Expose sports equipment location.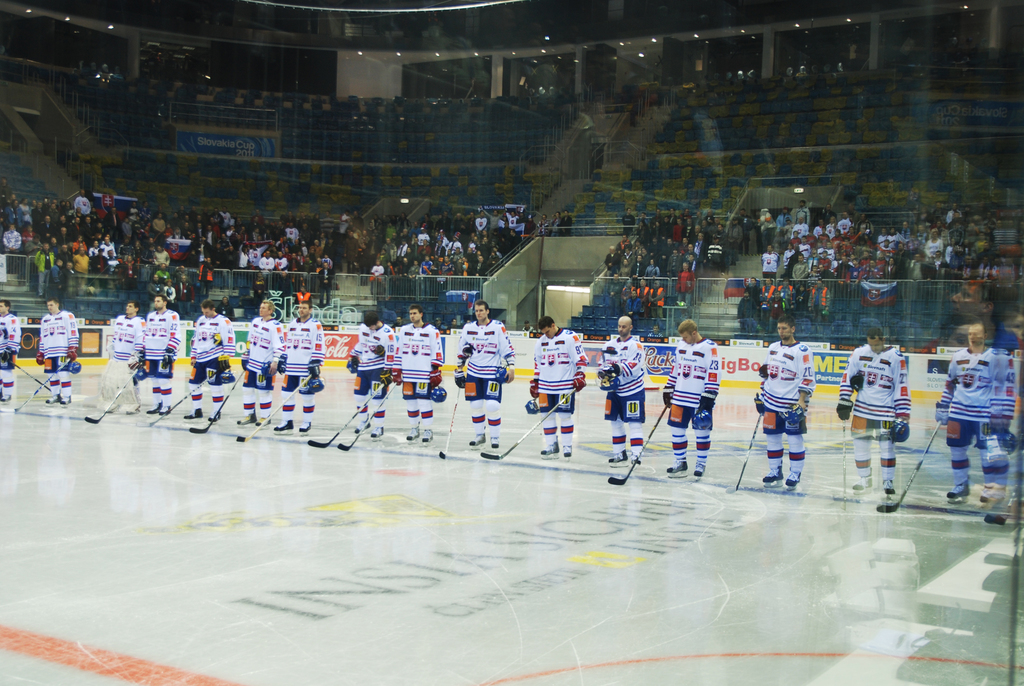
Exposed at pyautogui.locateOnScreen(235, 407, 257, 428).
